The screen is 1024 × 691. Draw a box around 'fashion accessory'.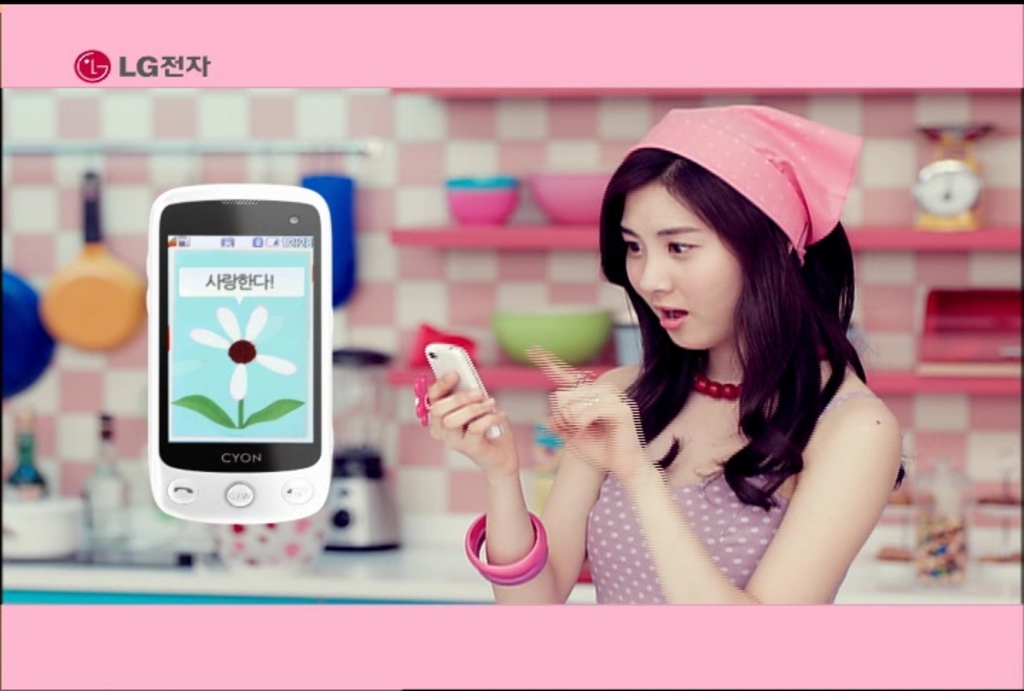
Rect(691, 344, 823, 400).
